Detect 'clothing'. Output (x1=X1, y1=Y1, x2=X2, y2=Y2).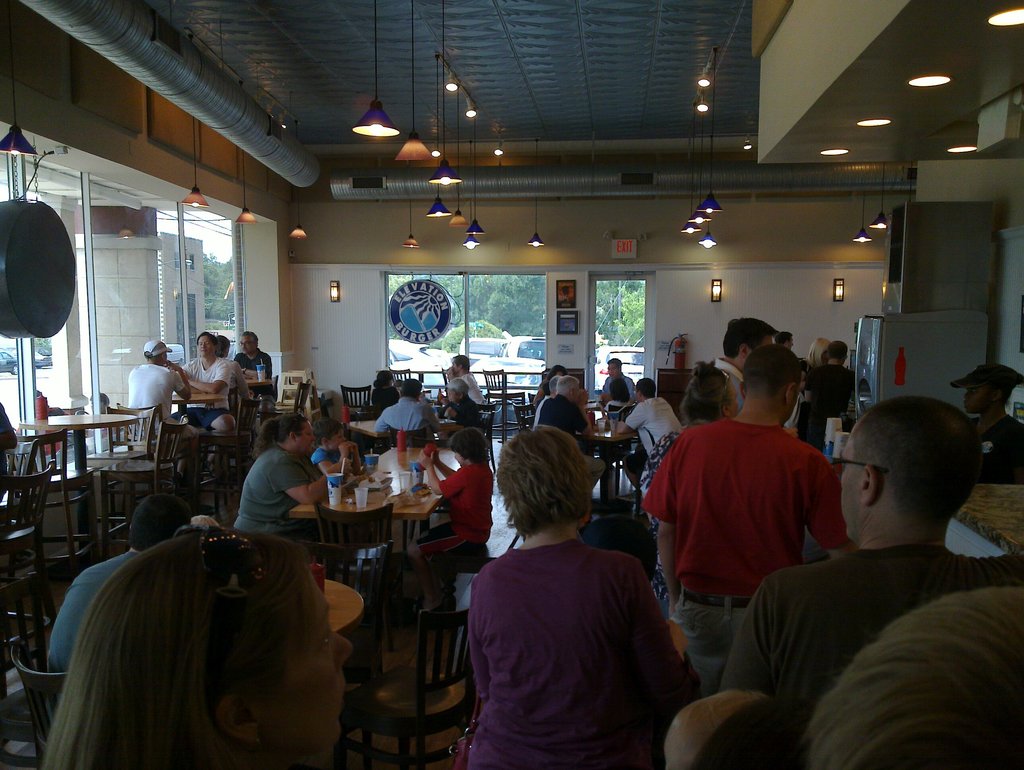
(x1=181, y1=352, x2=238, y2=428).
